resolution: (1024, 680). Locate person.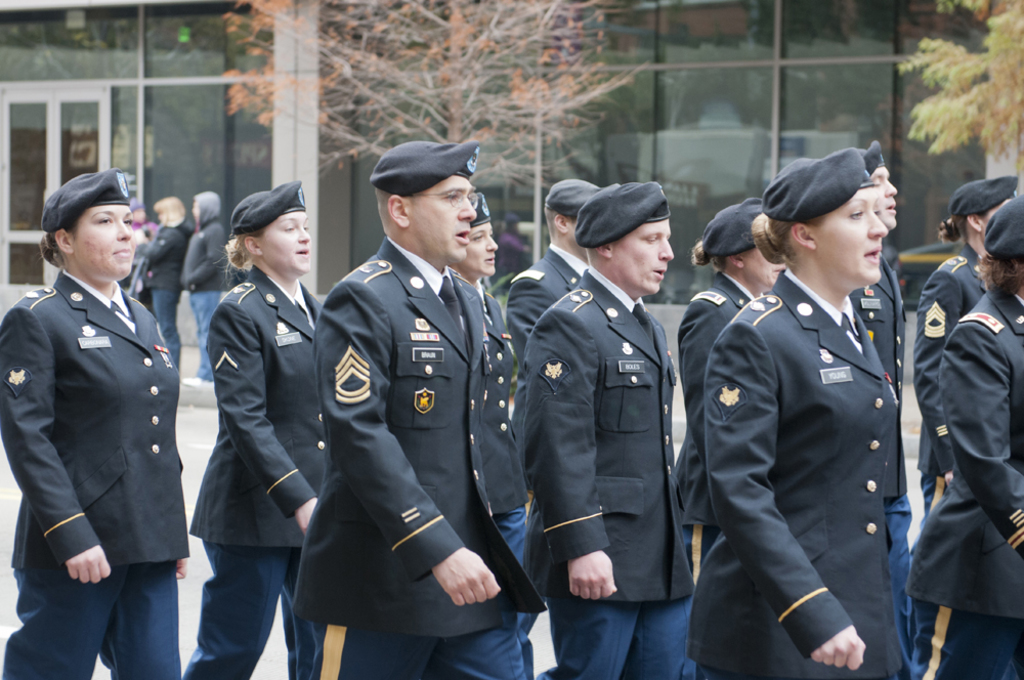
456,185,527,679.
